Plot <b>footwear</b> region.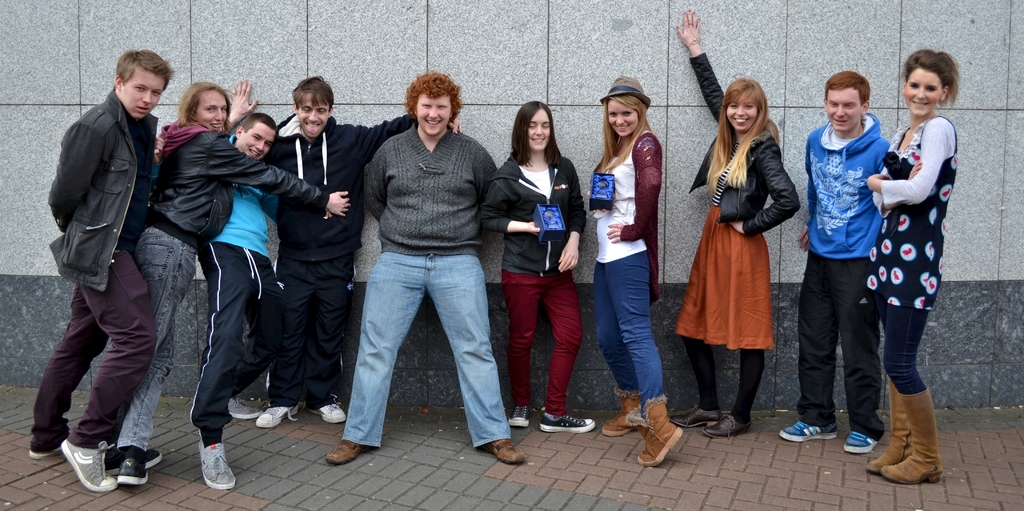
Plotted at bbox=(862, 378, 924, 473).
